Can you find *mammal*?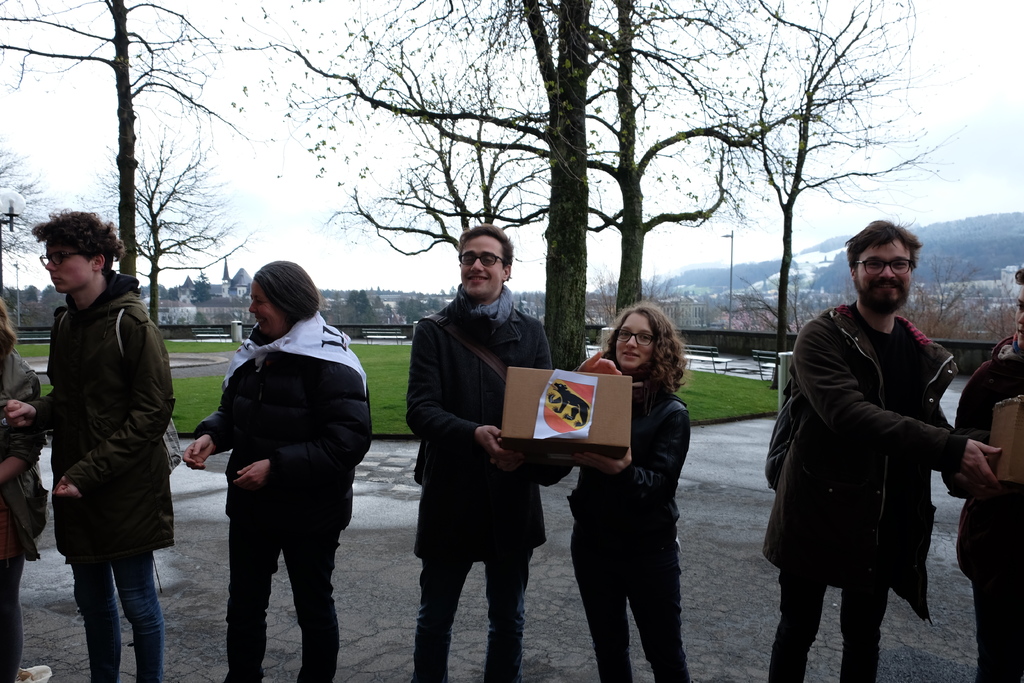
Yes, bounding box: [19,217,180,645].
